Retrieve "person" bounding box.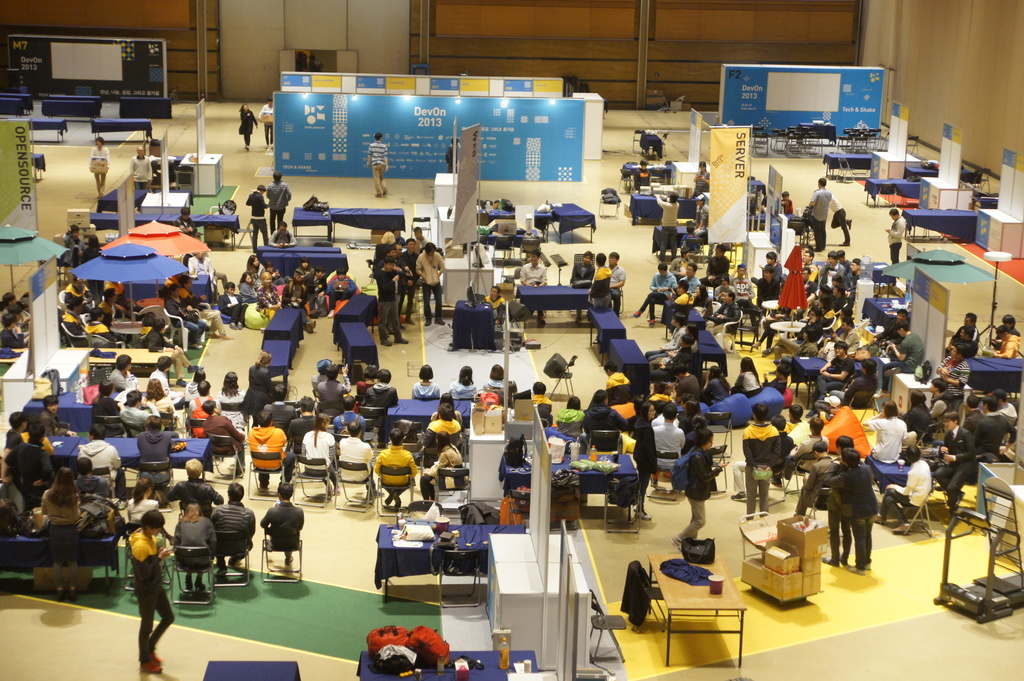
Bounding box: [449,365,478,401].
